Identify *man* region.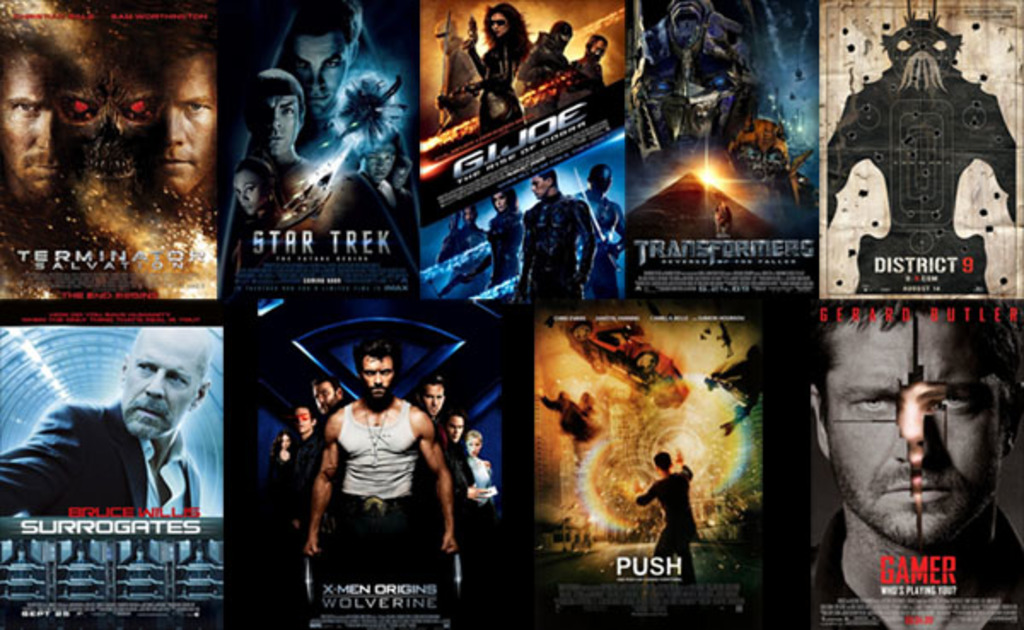
Region: [x1=295, y1=401, x2=321, y2=452].
